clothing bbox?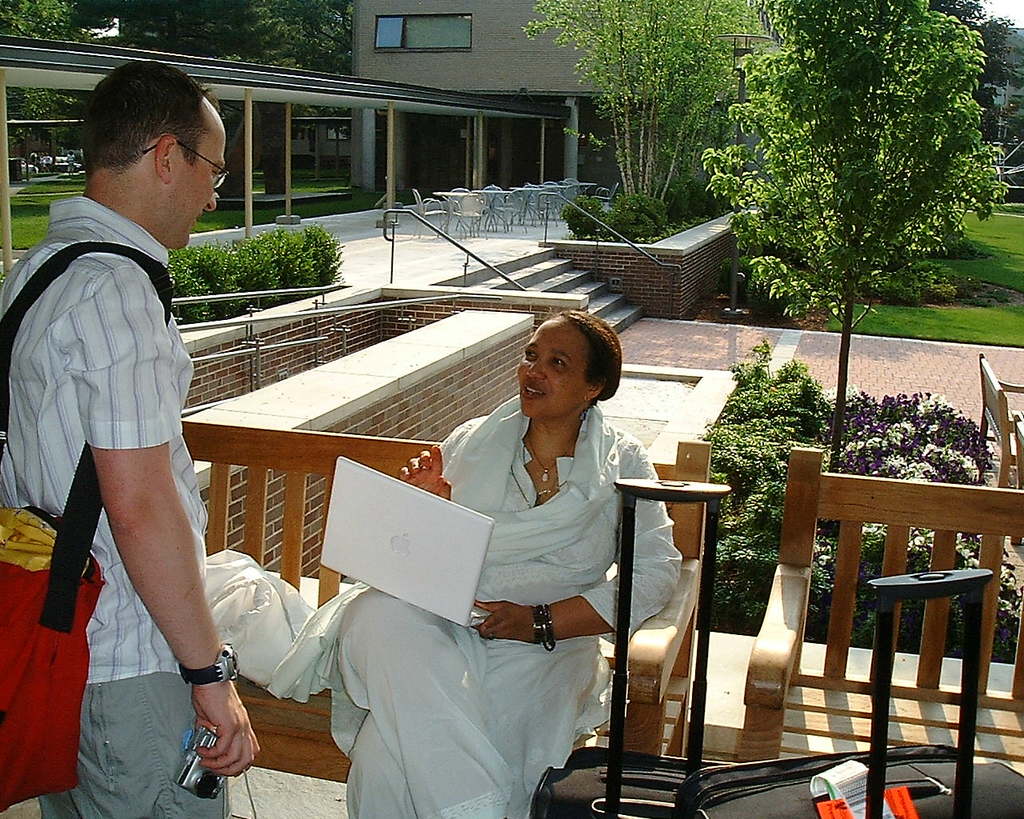
(x1=328, y1=394, x2=683, y2=818)
